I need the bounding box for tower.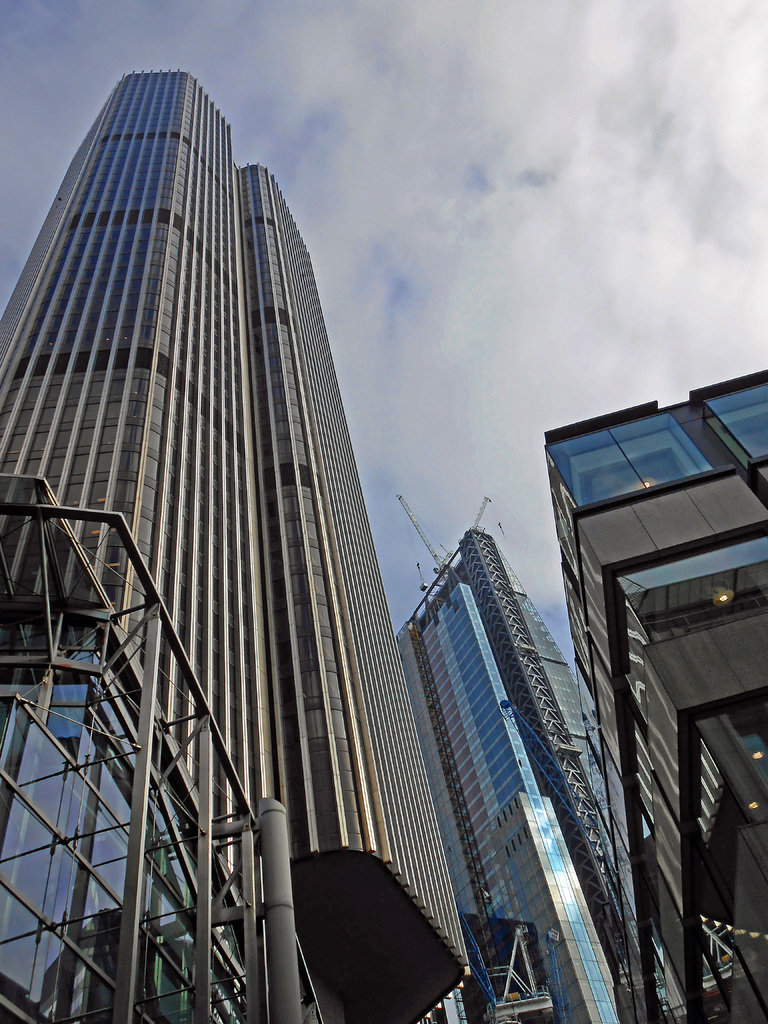
Here it is: locate(383, 529, 623, 1023).
